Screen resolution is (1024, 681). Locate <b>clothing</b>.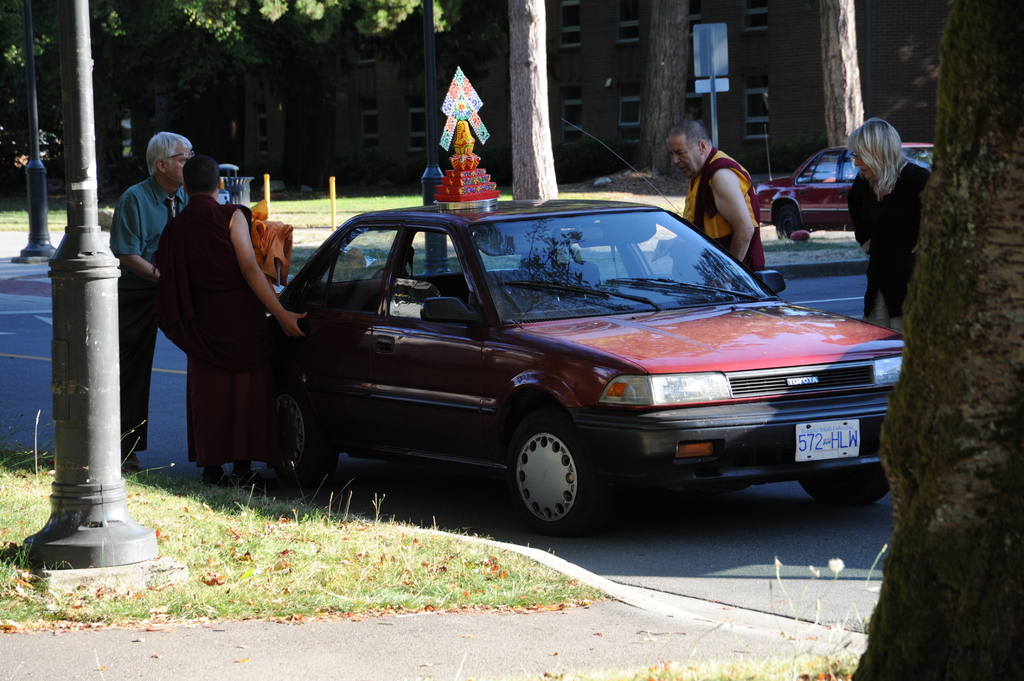
(left=683, top=148, right=767, bottom=276).
